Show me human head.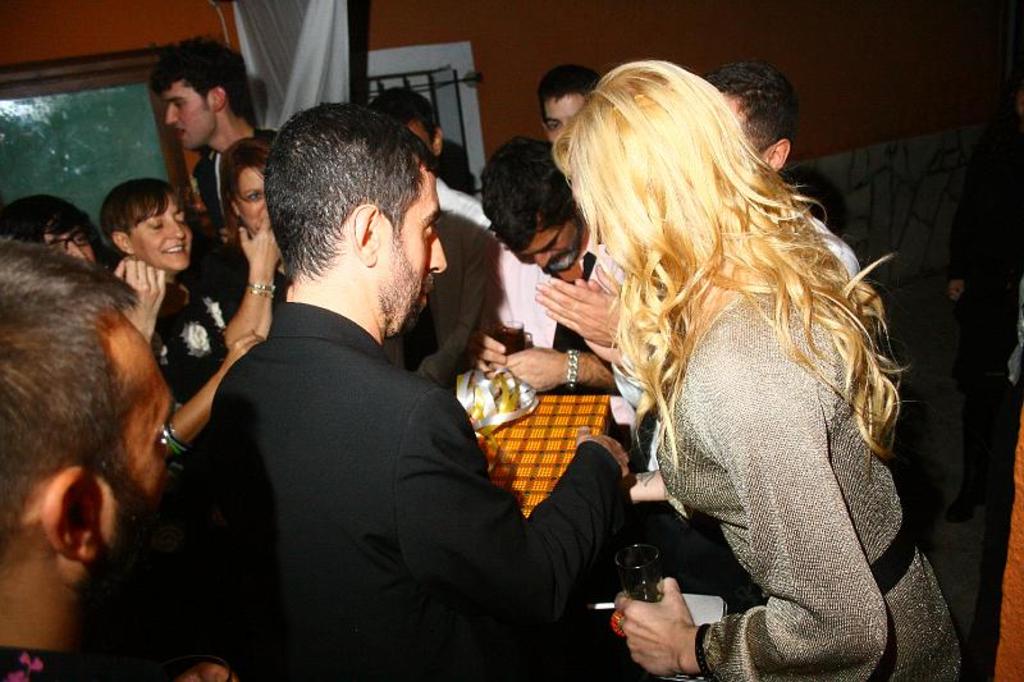
human head is here: [166, 35, 257, 154].
